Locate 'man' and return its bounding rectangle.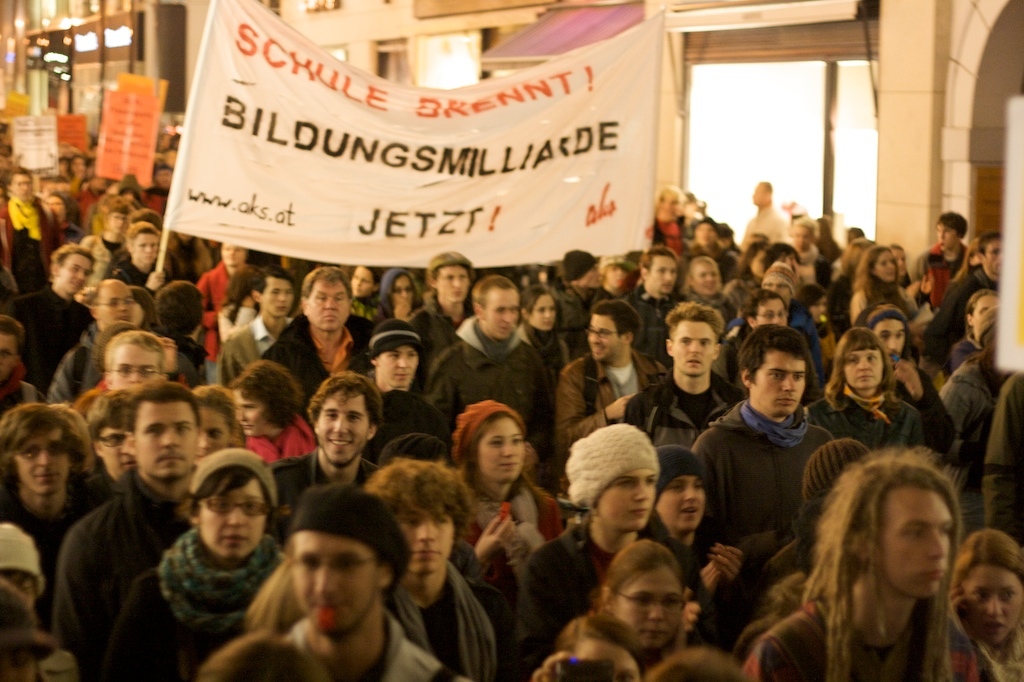
left=0, top=168, right=61, bottom=296.
